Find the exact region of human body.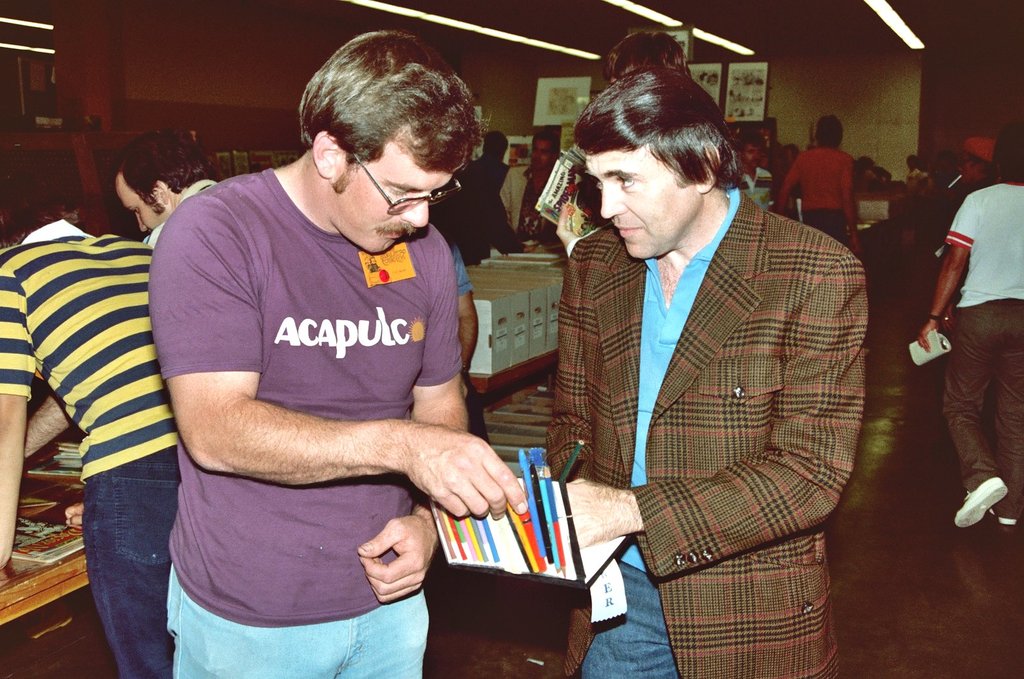
Exact region: pyautogui.locateOnScreen(777, 113, 863, 258).
